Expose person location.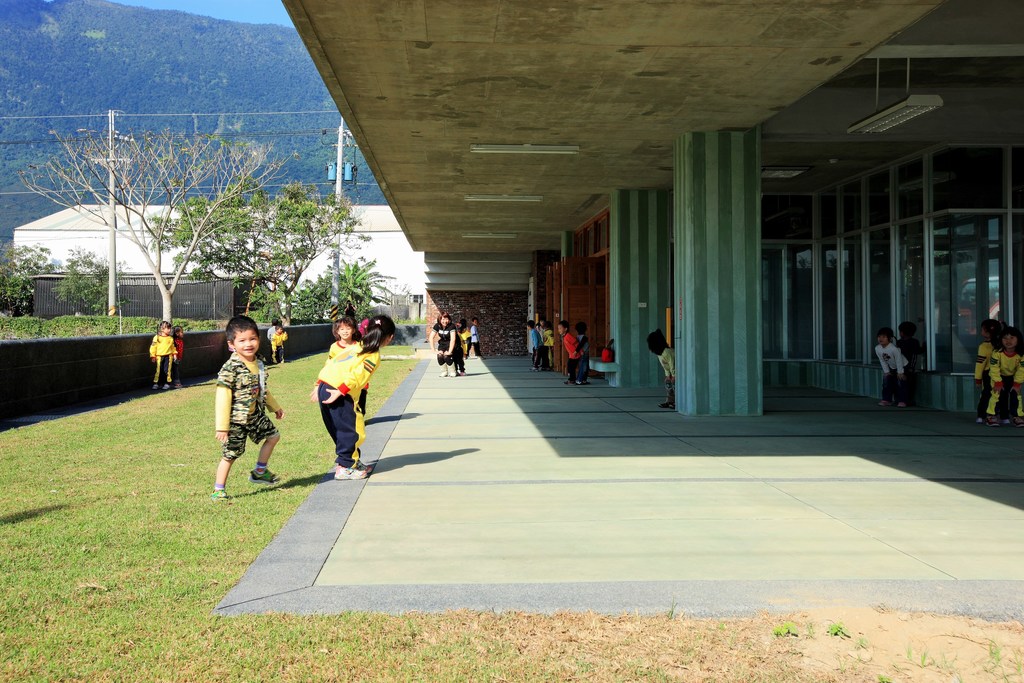
Exposed at 144,318,175,382.
